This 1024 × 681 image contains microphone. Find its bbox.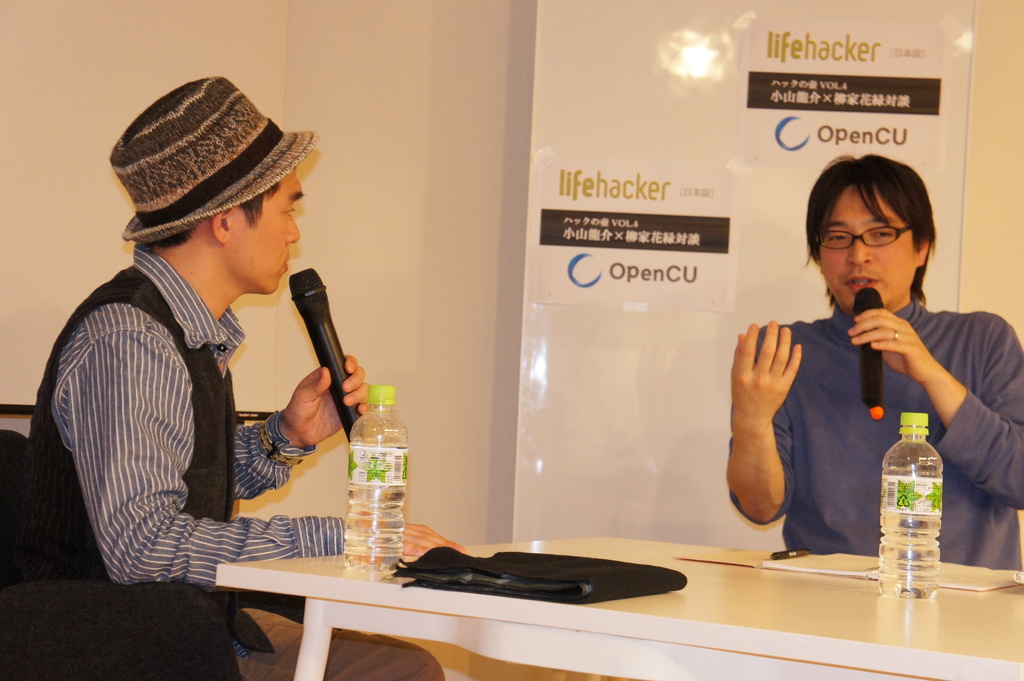
265/266/369/459.
